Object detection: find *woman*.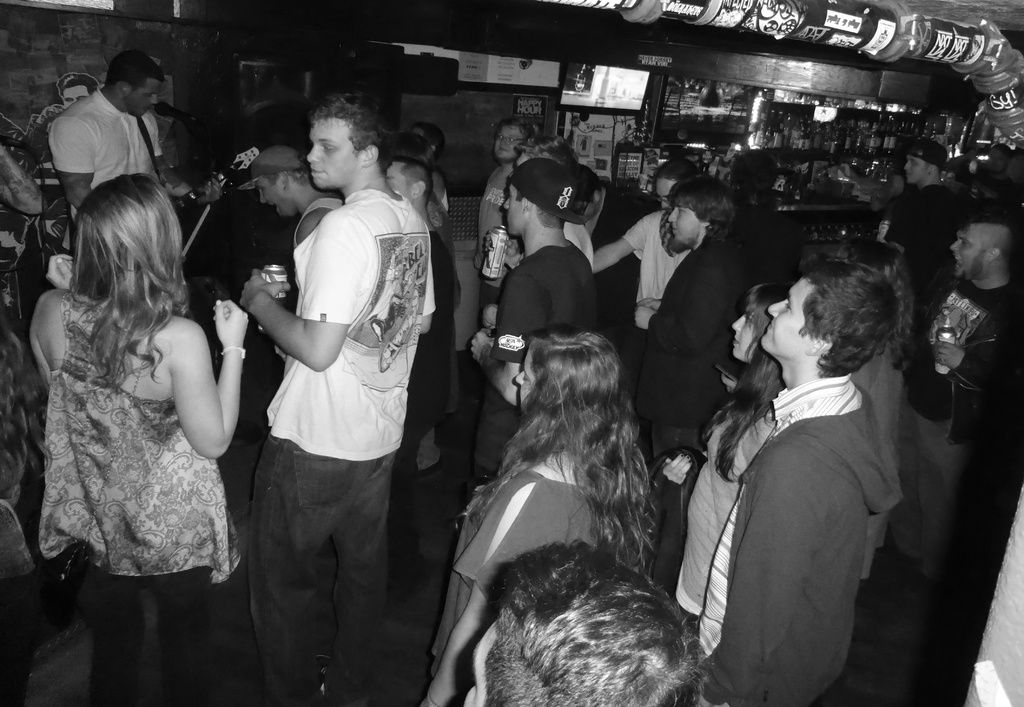
pyautogui.locateOnScreen(434, 298, 717, 694).
